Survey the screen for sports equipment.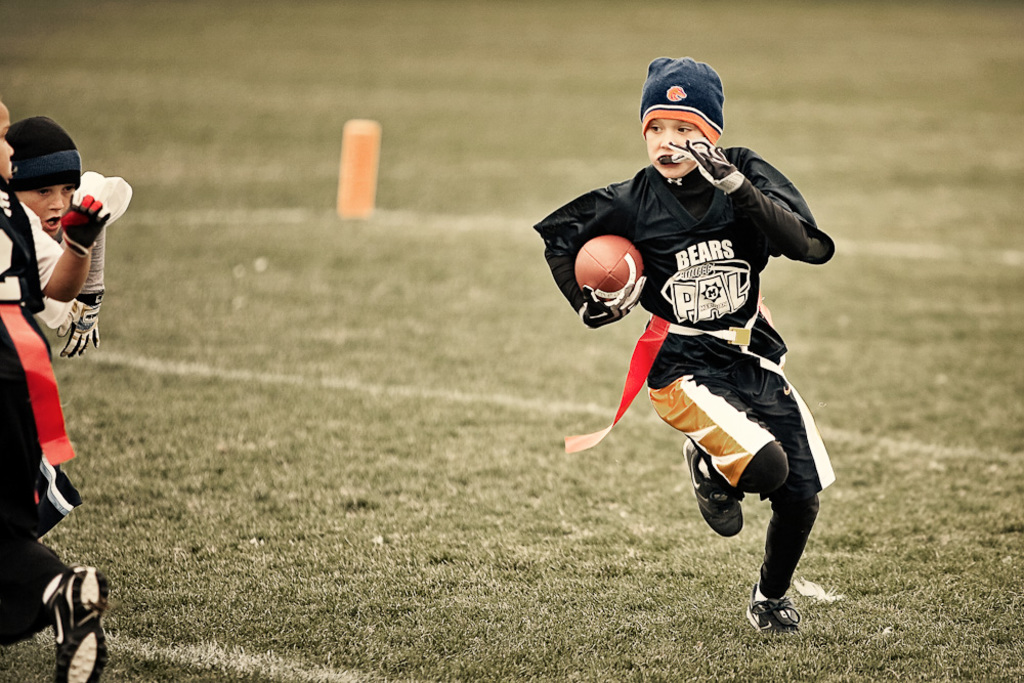
Survey found: bbox=[59, 196, 104, 254].
